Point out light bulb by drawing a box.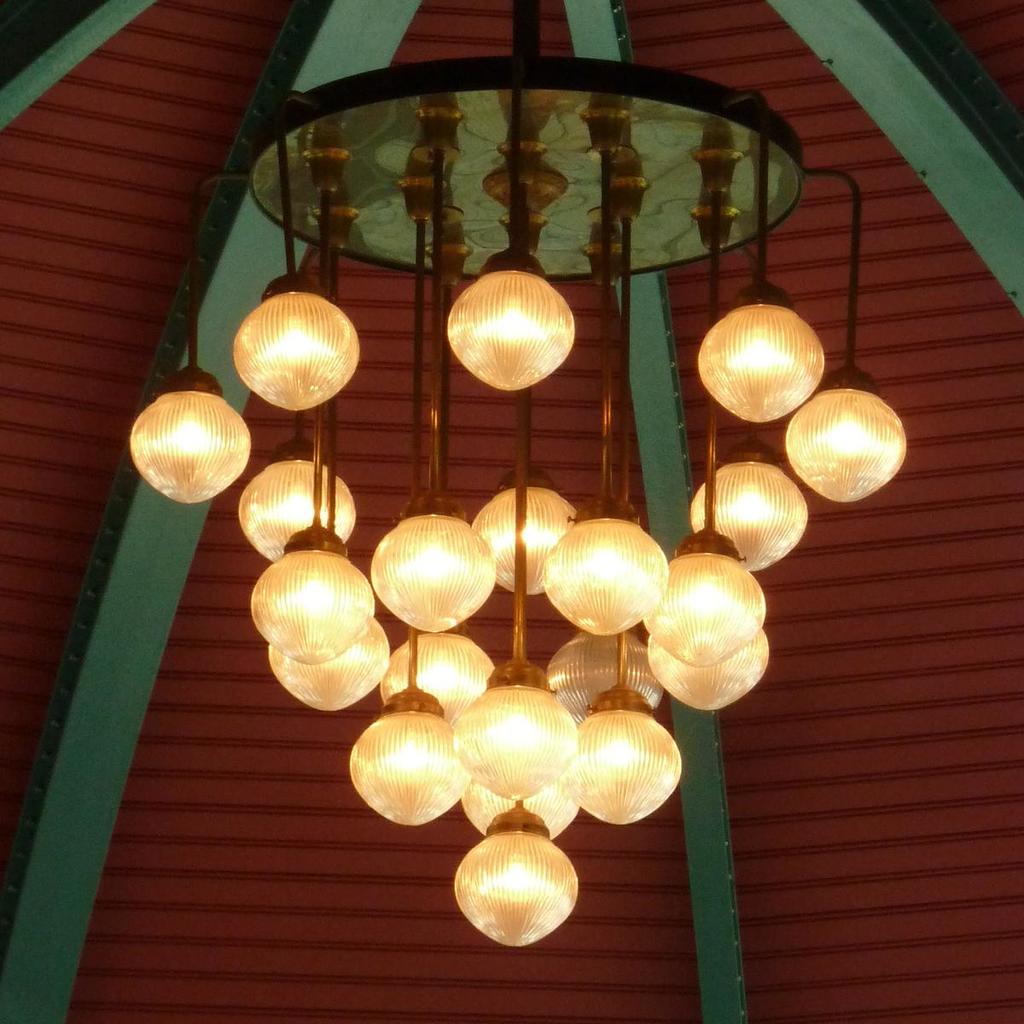
(x1=443, y1=268, x2=577, y2=390).
